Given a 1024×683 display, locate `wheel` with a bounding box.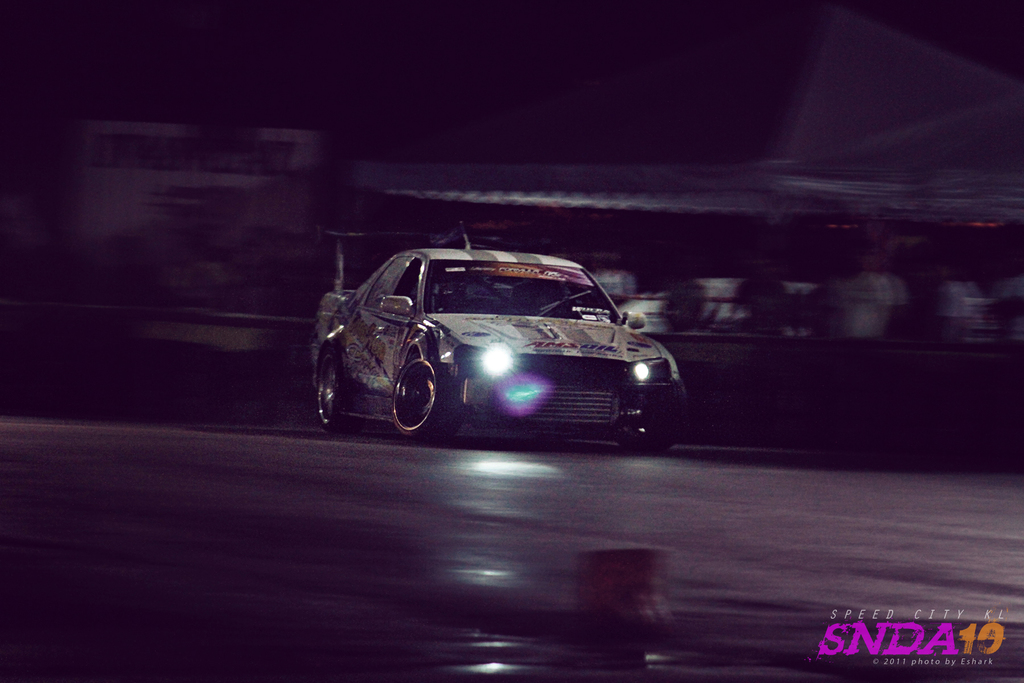
Located: pyautogui.locateOnScreen(314, 363, 348, 425).
